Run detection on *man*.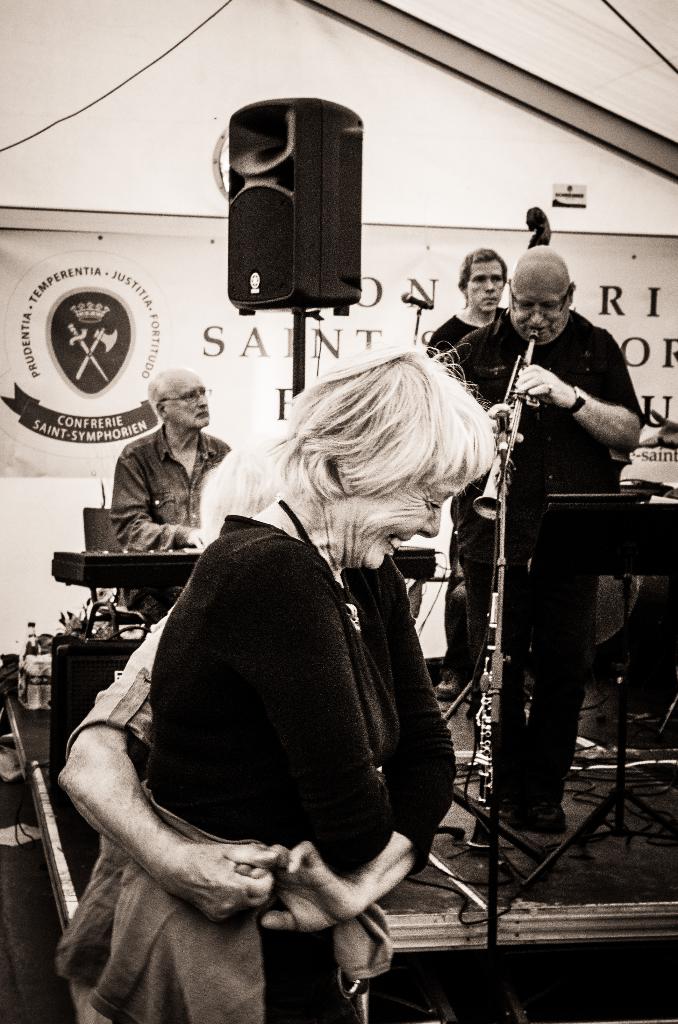
Result: (x1=408, y1=248, x2=516, y2=701).
